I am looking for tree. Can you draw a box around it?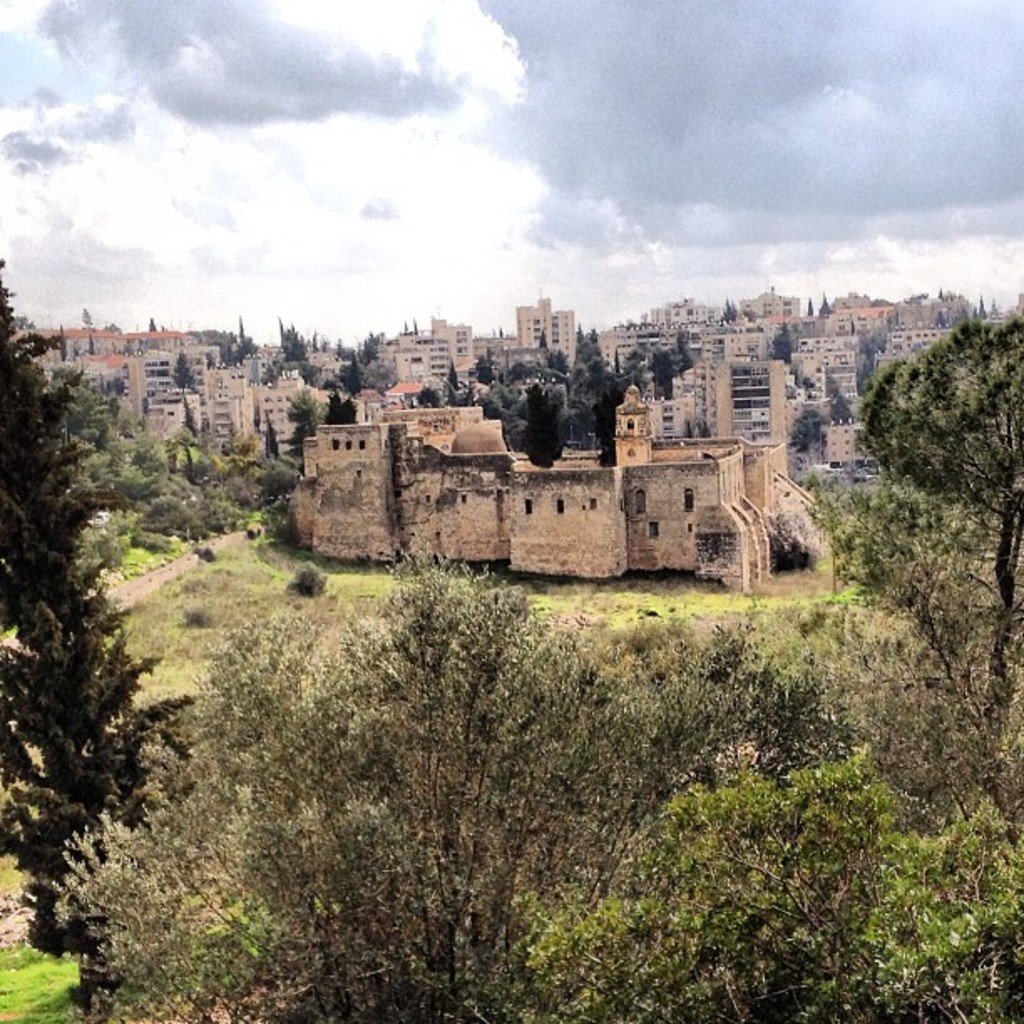
Sure, the bounding box is (left=827, top=371, right=853, bottom=420).
